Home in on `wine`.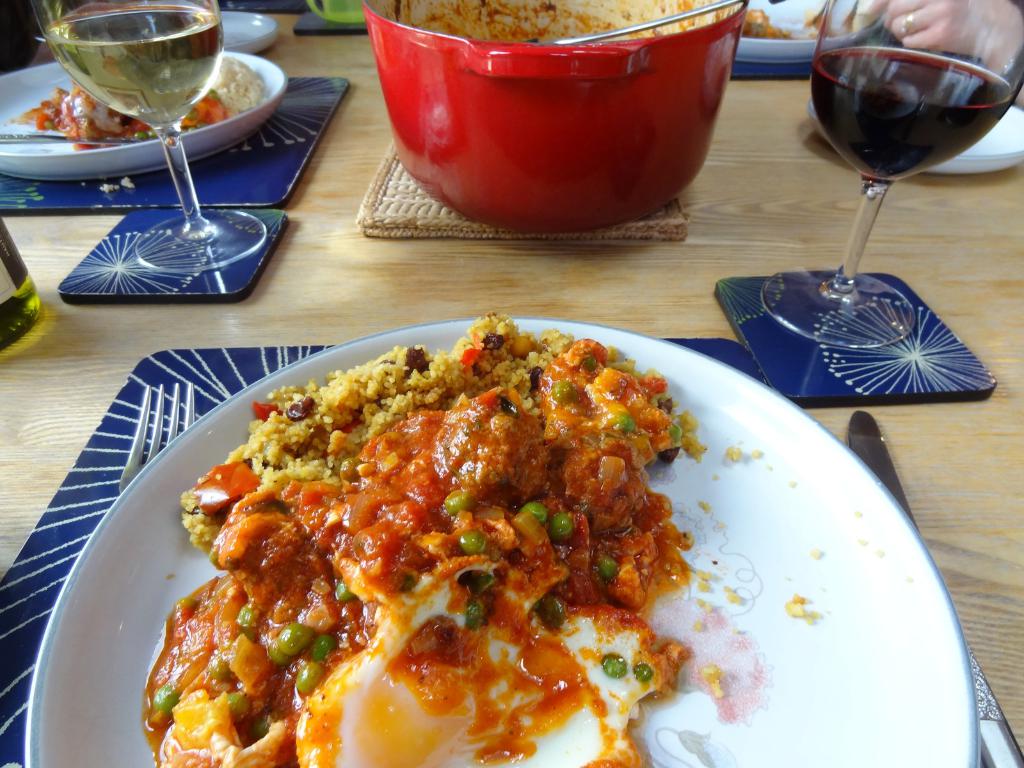
Homed in at {"left": 815, "top": 46, "right": 1014, "bottom": 185}.
